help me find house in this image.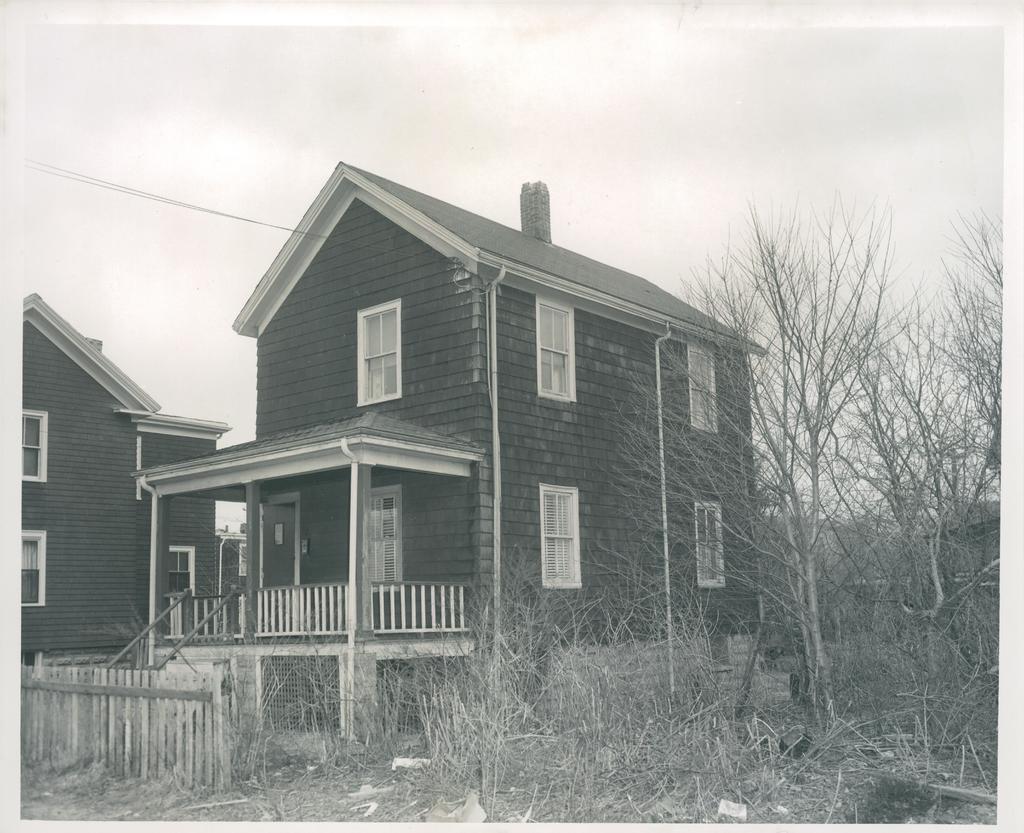
Found it: left=20, top=293, right=239, bottom=659.
